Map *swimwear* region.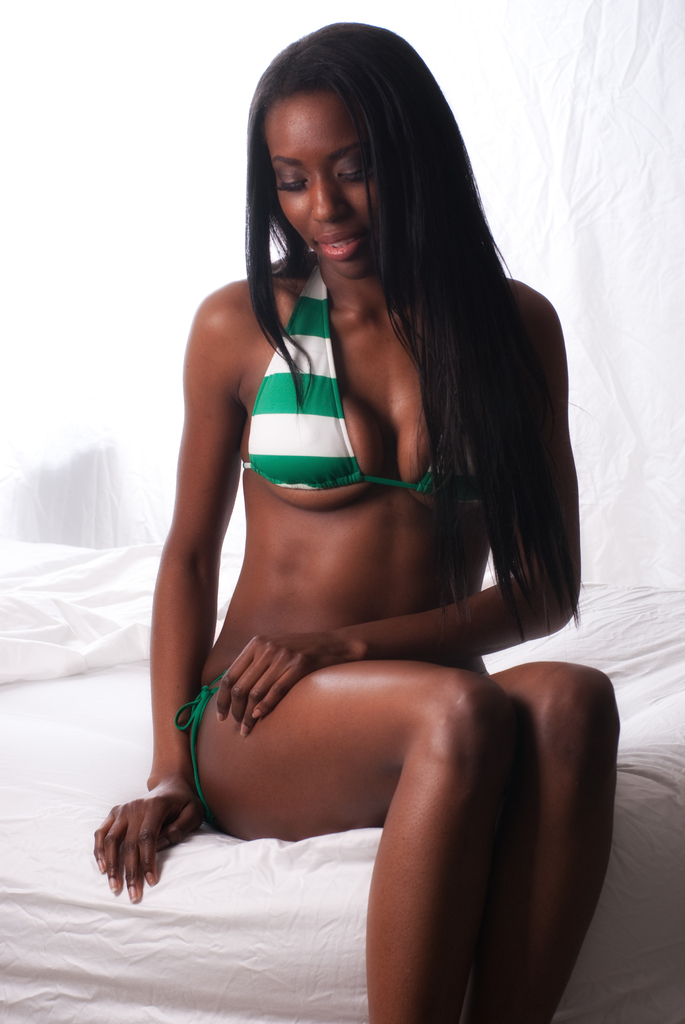
Mapped to [174, 667, 223, 831].
